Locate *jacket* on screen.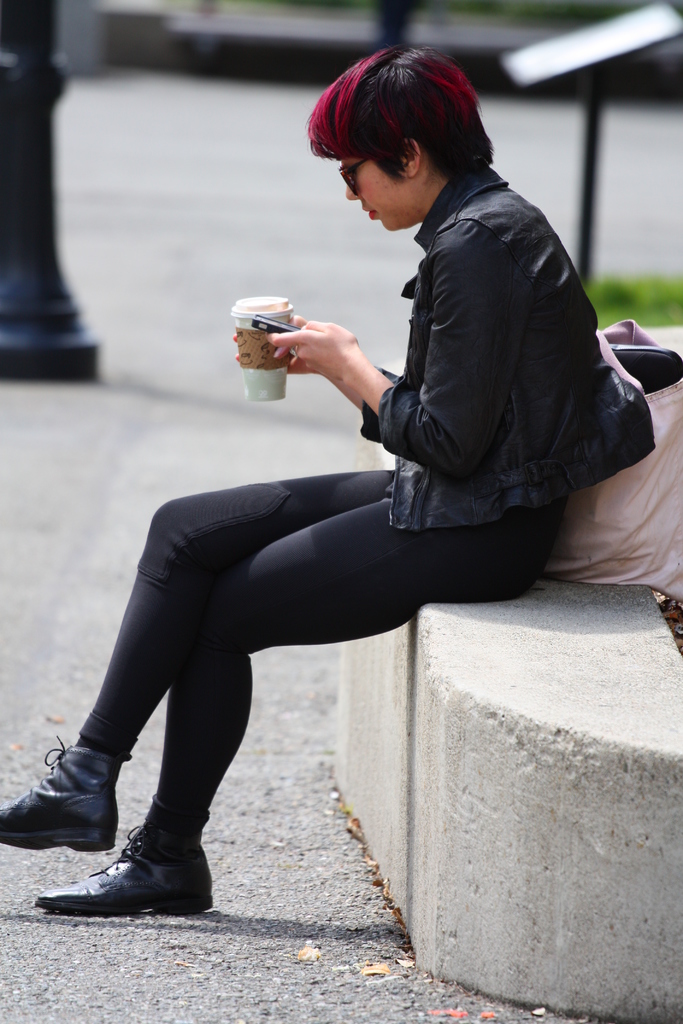
On screen at 359/164/659/527.
